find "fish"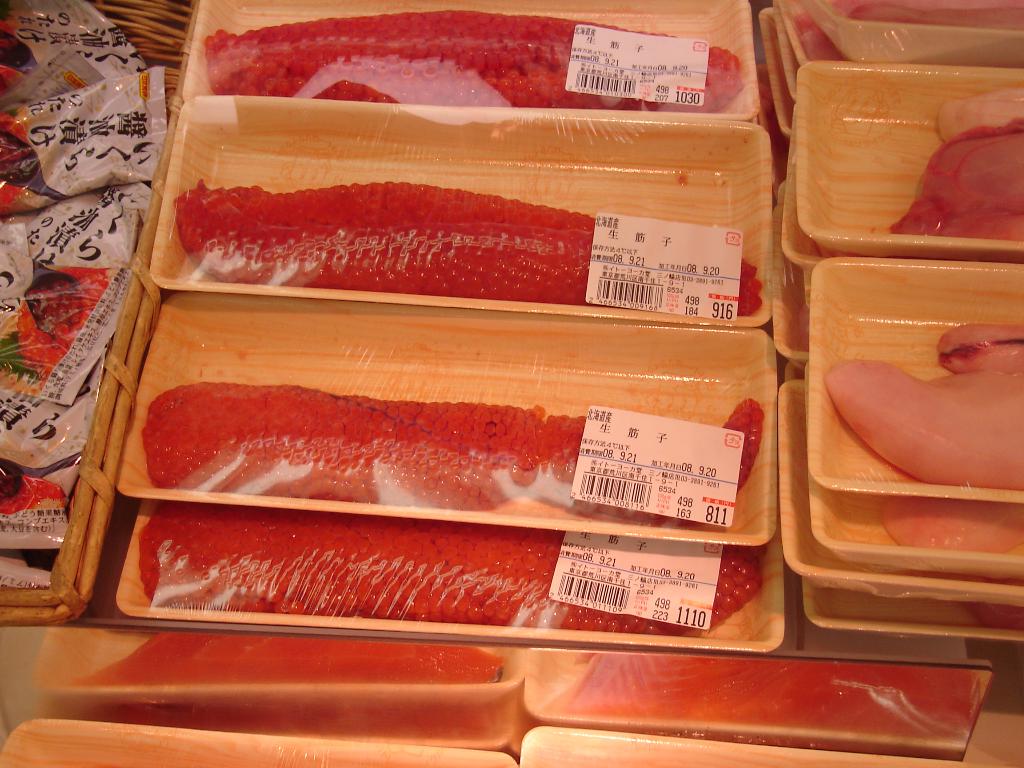
(left=825, top=315, right=1023, bottom=488)
